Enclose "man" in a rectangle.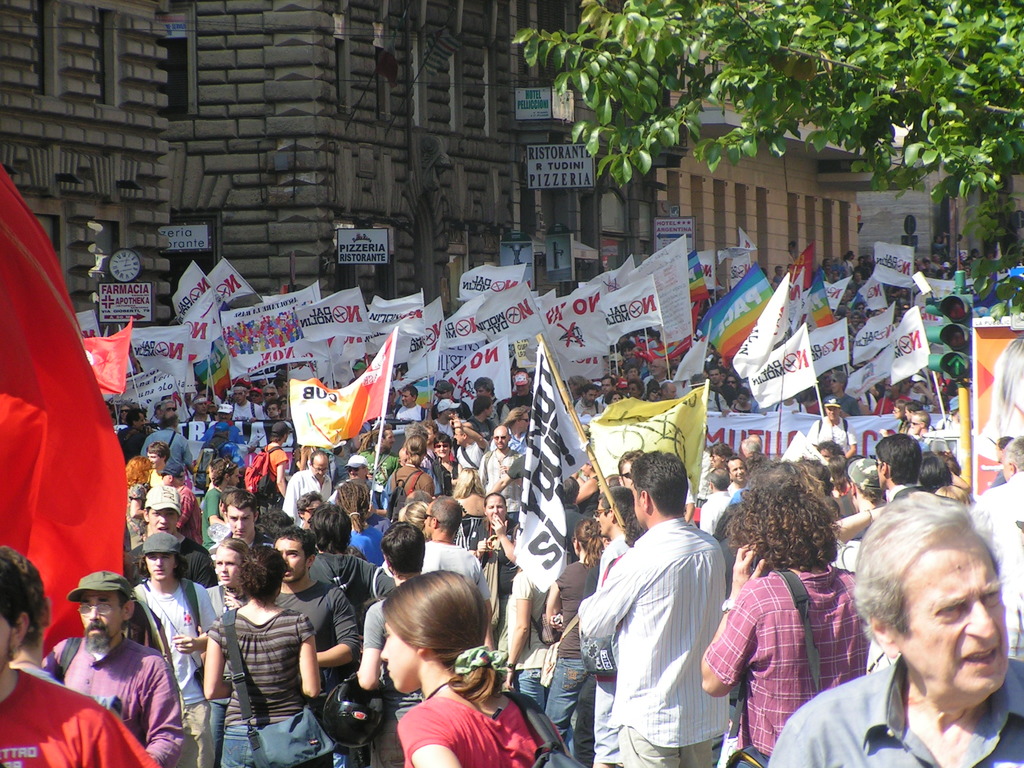
[477,426,522,531].
